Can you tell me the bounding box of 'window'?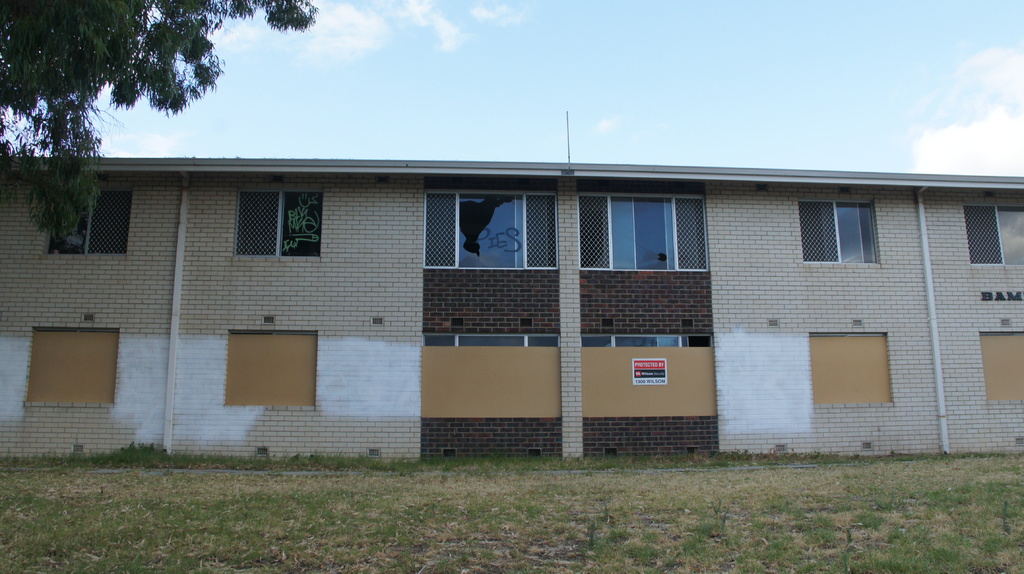
x1=221, y1=329, x2=319, y2=408.
